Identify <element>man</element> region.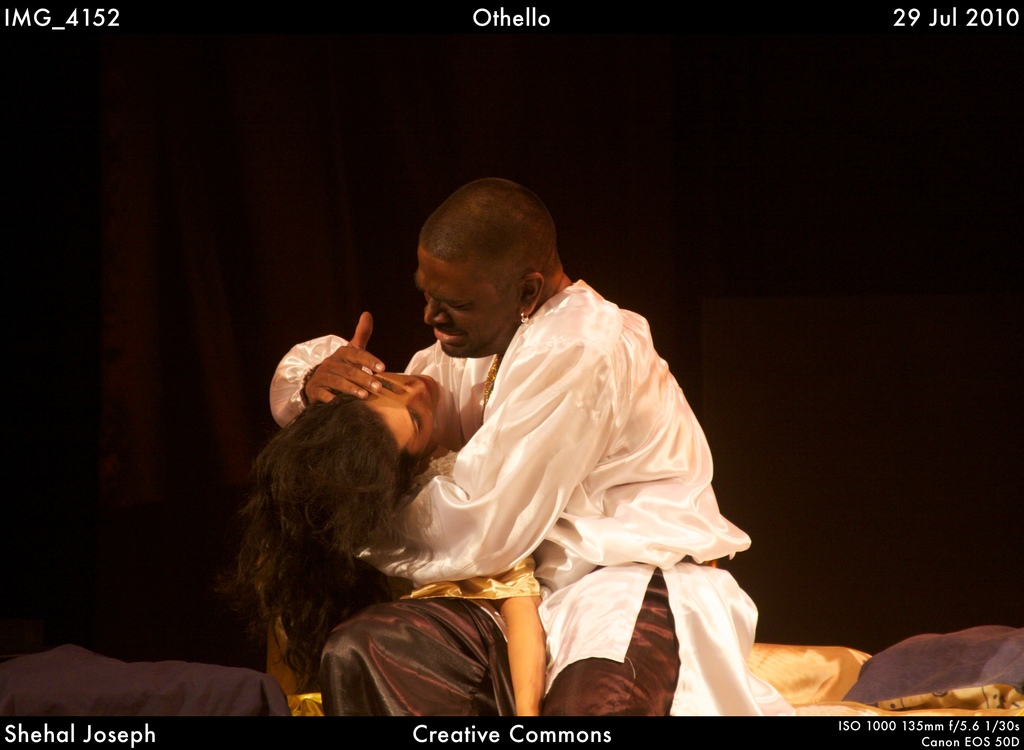
Region: bbox(269, 175, 874, 714).
